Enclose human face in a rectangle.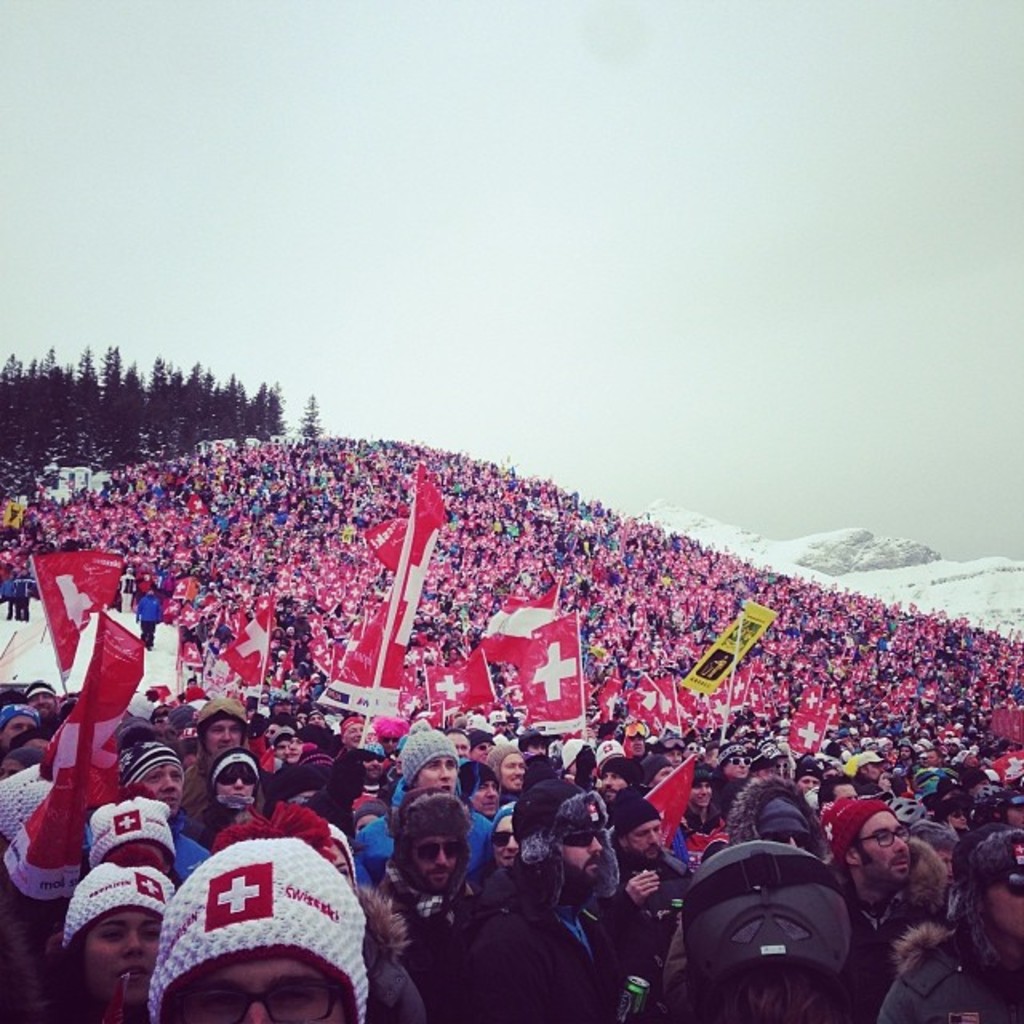
(x1=203, y1=718, x2=243, y2=758).
